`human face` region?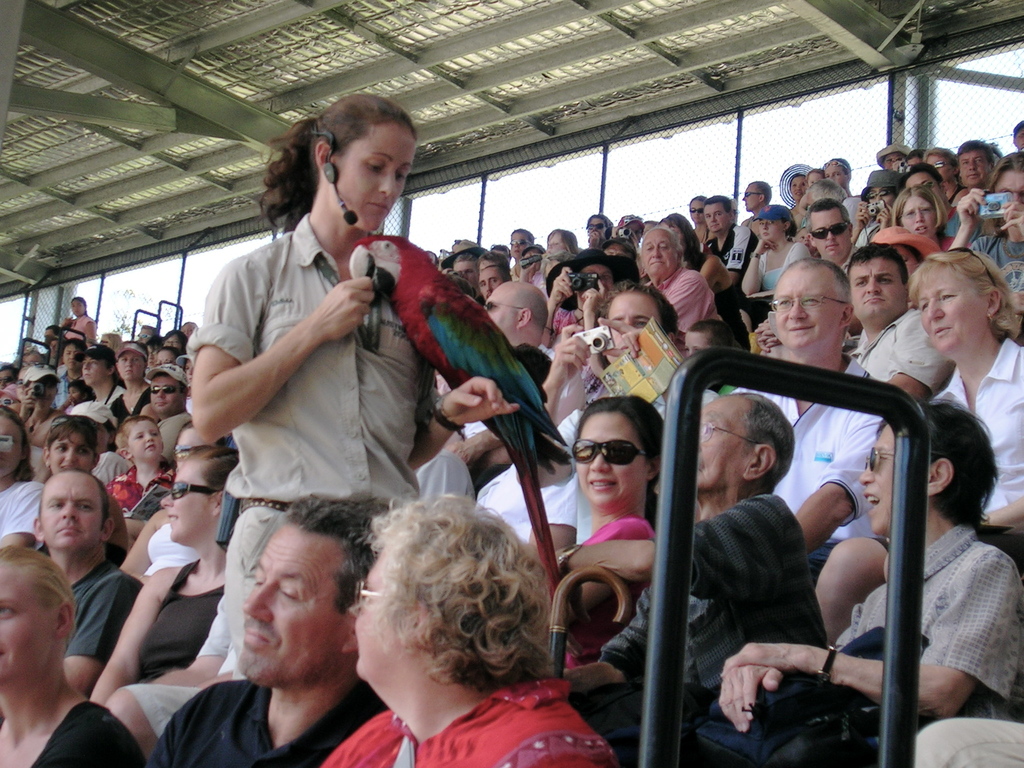
x1=957, y1=150, x2=987, y2=182
